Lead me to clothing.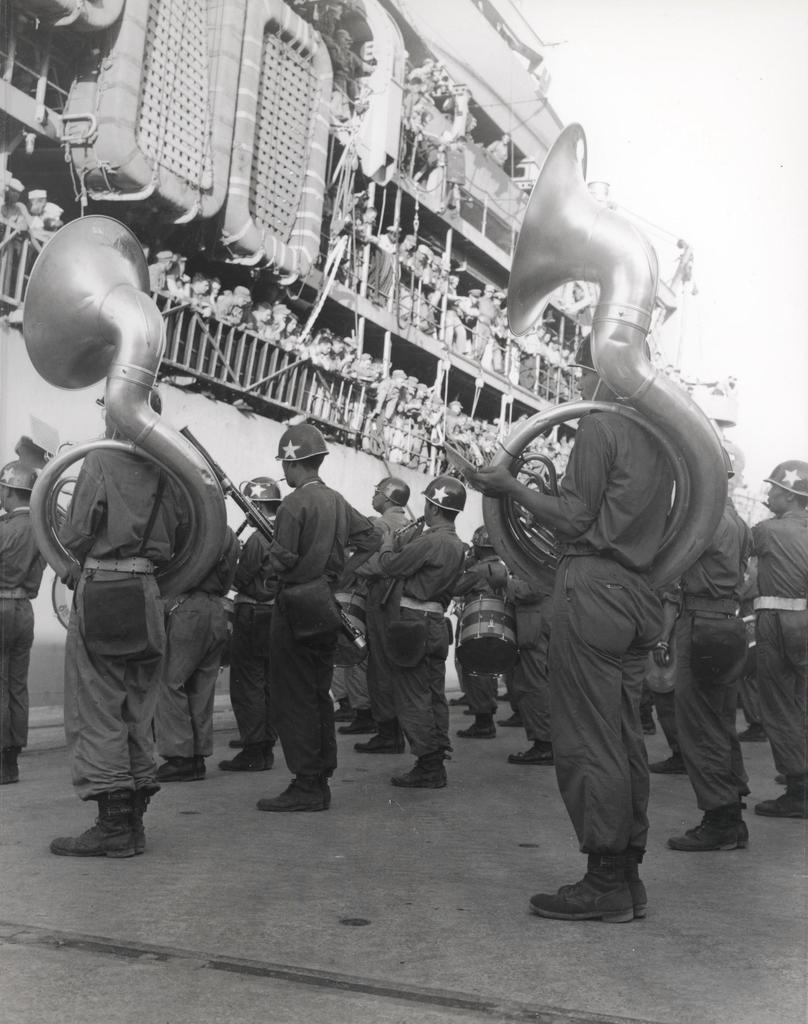
Lead to left=188, top=521, right=249, bottom=593.
